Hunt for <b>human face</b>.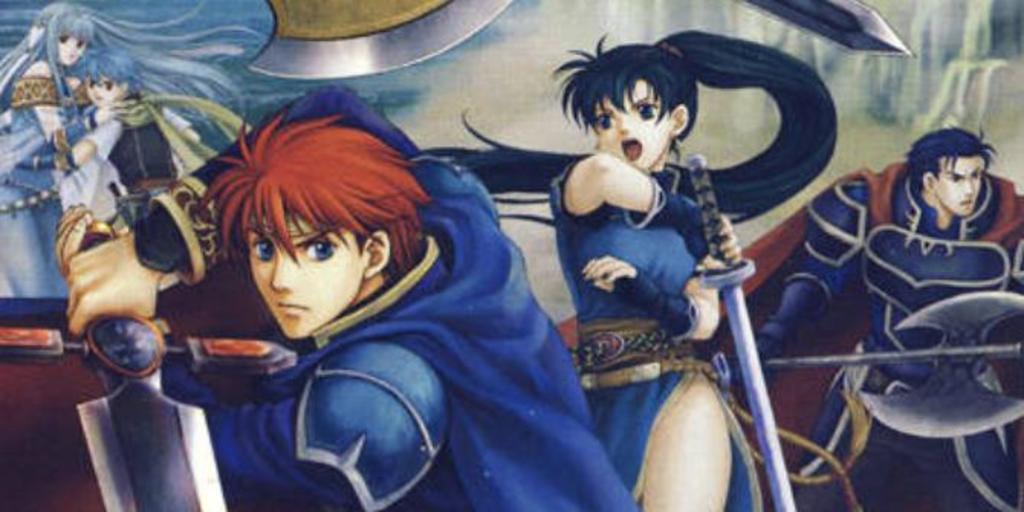
Hunted down at Rect(248, 211, 367, 341).
